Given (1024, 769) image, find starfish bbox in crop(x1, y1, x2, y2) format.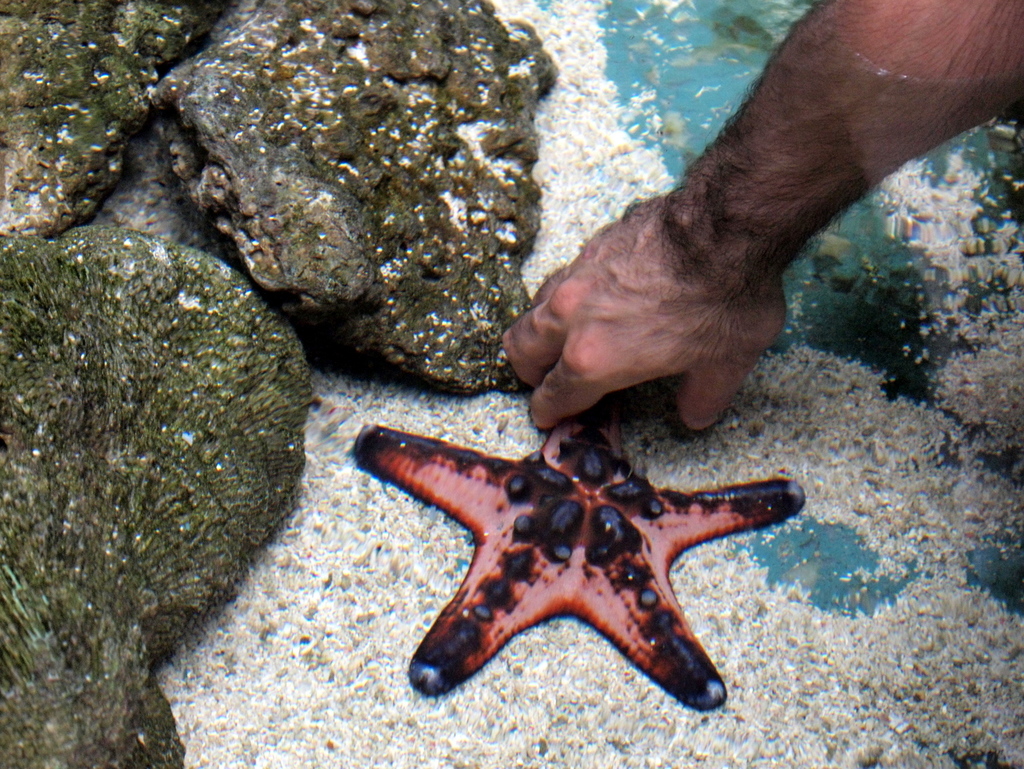
crop(351, 411, 806, 710).
